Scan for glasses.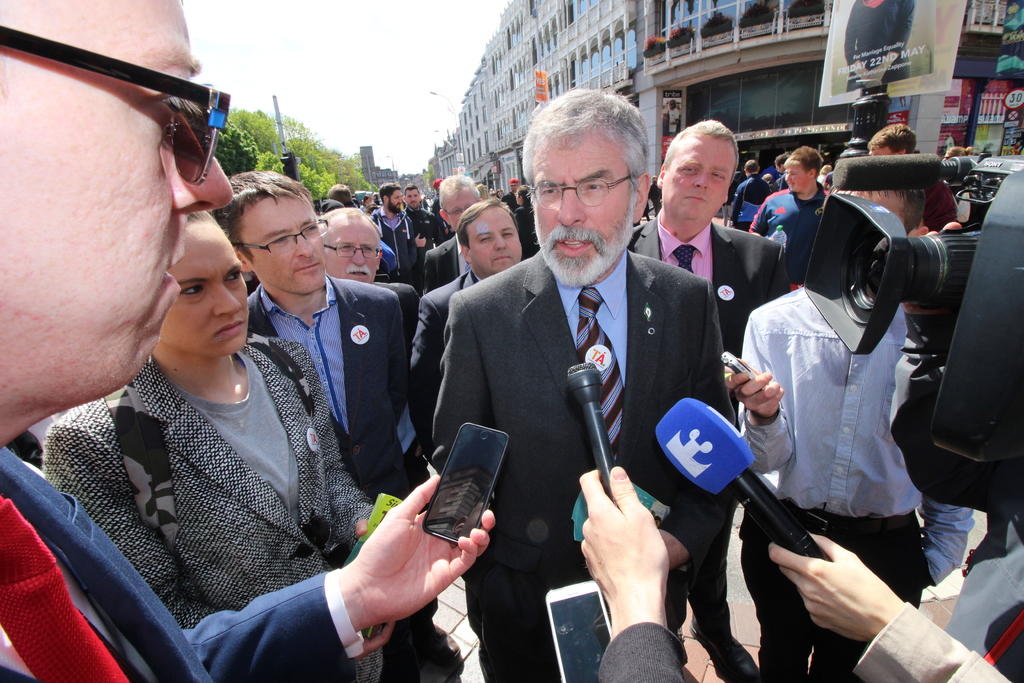
Scan result: x1=319 y1=239 x2=381 y2=263.
